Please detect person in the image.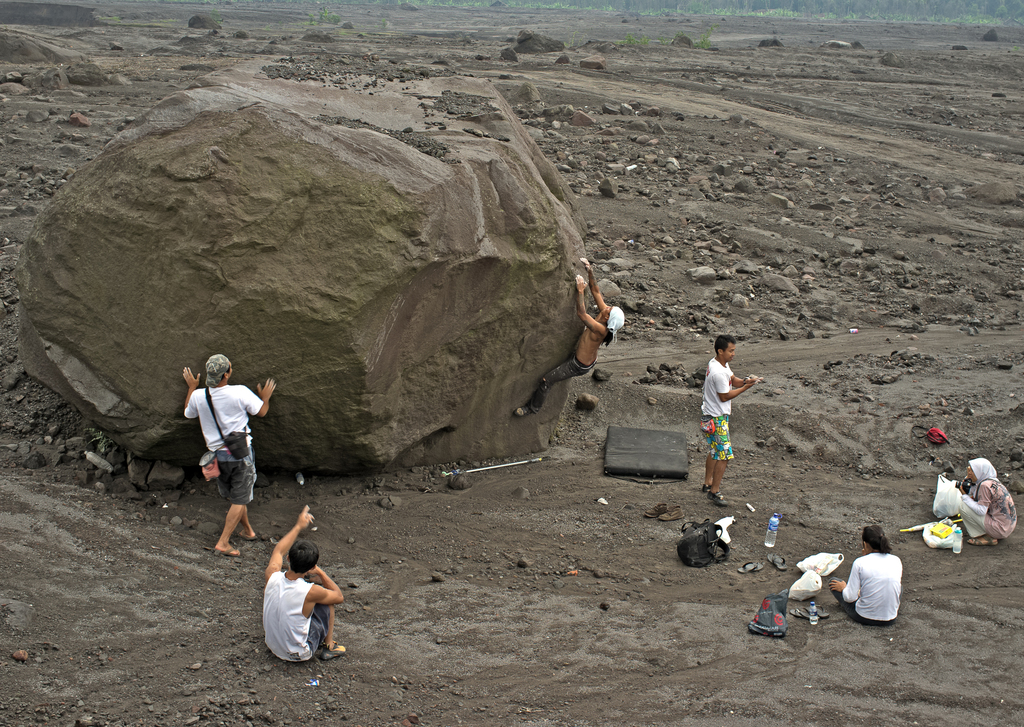
{"x1": 512, "y1": 261, "x2": 621, "y2": 413}.
